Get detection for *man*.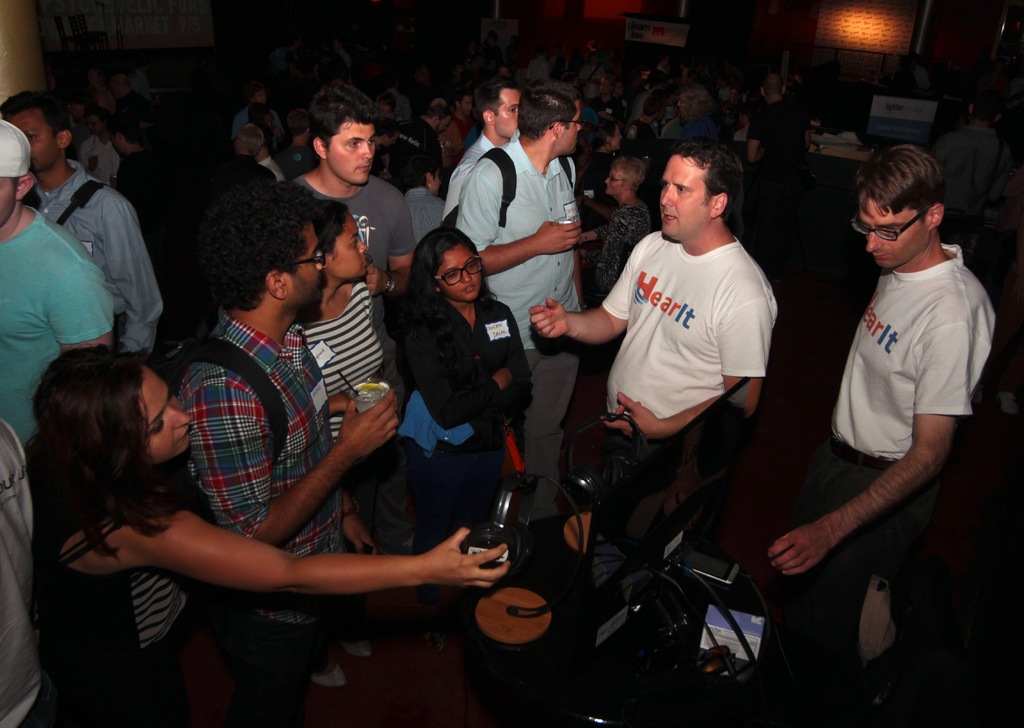
Detection: l=0, t=116, r=114, b=463.
